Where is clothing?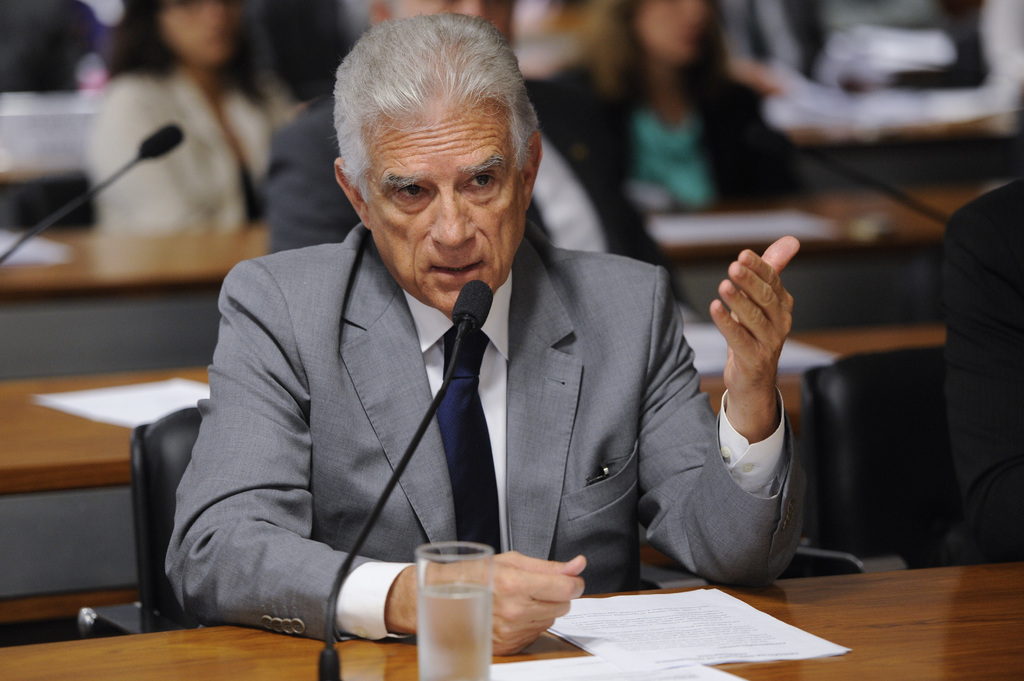
(left=86, top=70, right=287, bottom=246).
